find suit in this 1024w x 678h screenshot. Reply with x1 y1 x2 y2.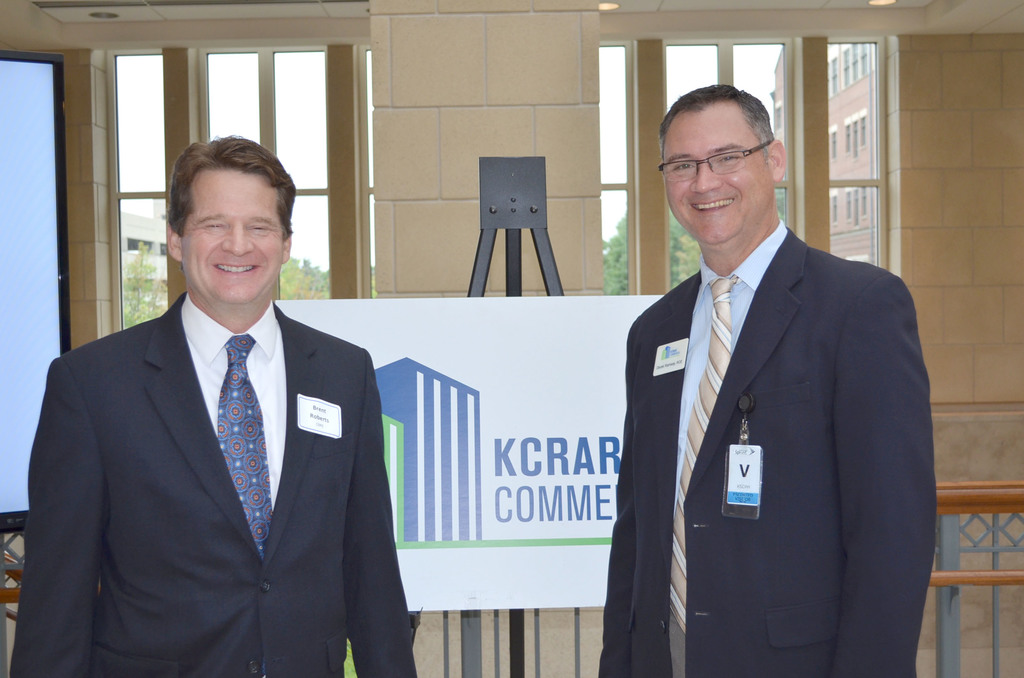
4 286 417 677.
